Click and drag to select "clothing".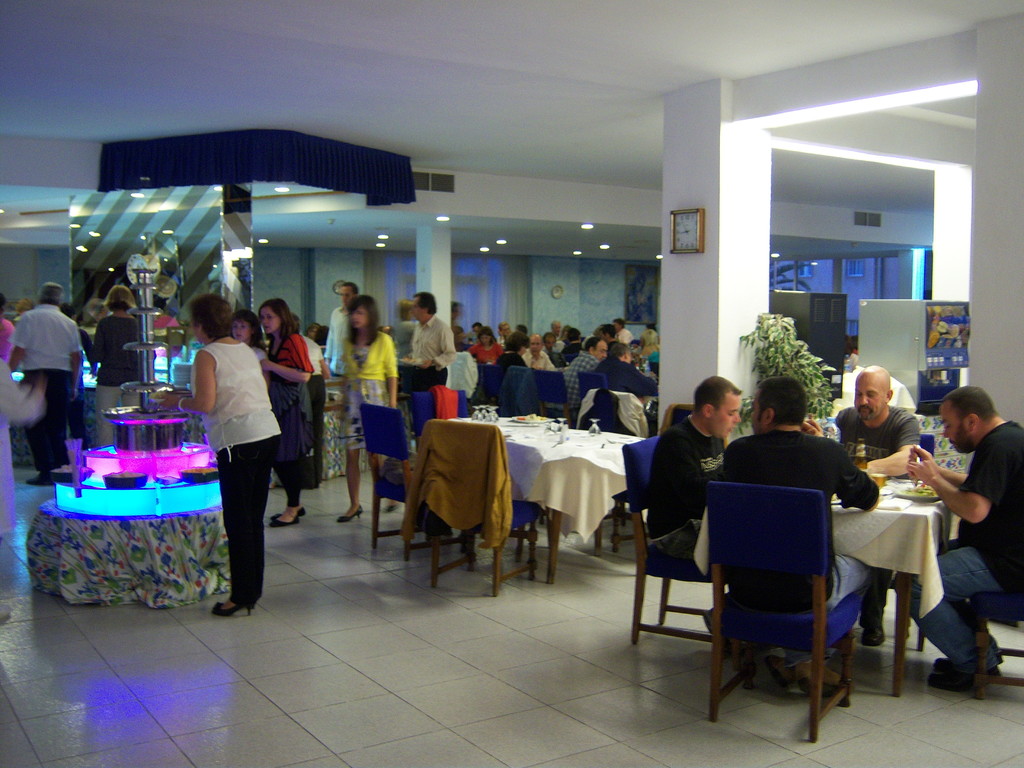
Selection: (left=566, top=338, right=610, bottom=412).
